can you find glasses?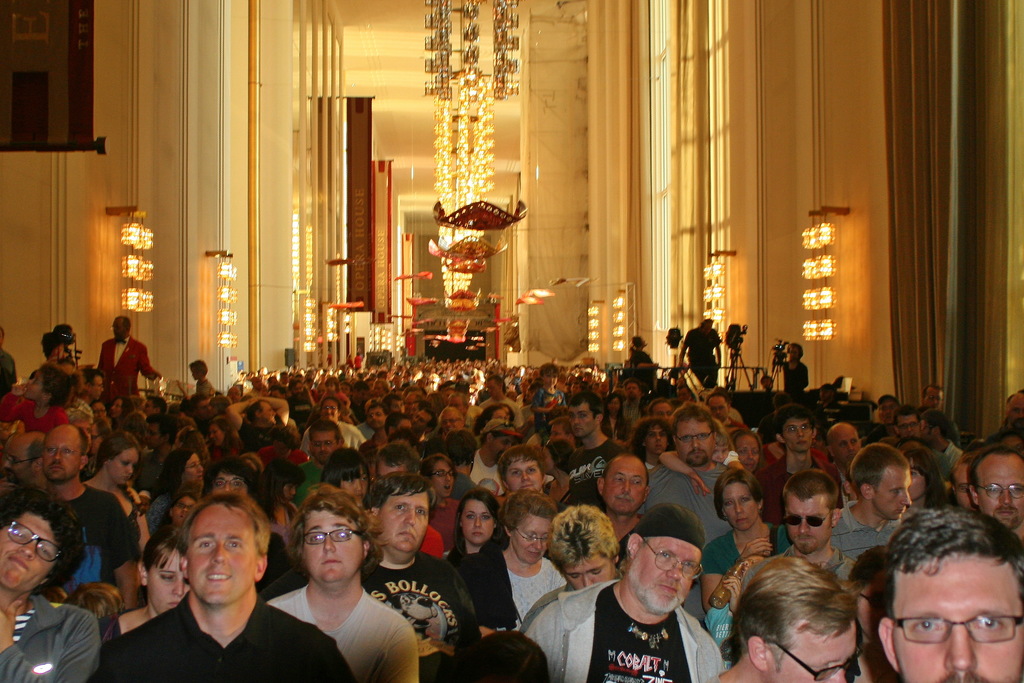
Yes, bounding box: crop(895, 420, 922, 434).
